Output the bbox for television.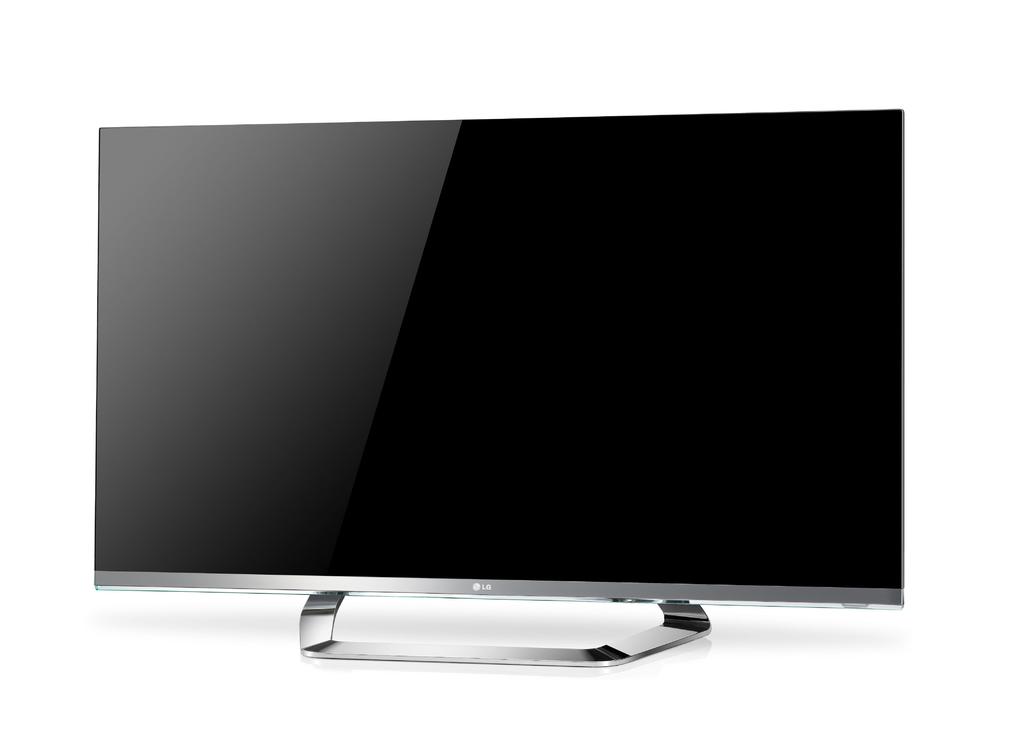
94 109 904 668.
